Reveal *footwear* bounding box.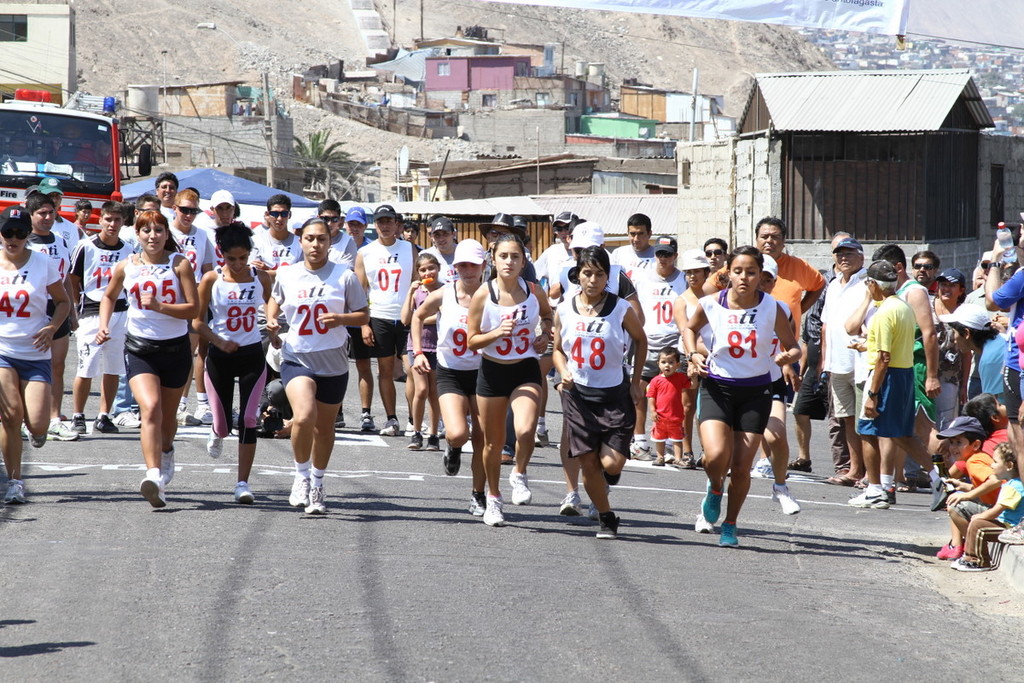
Revealed: (left=302, top=484, right=326, bottom=515).
